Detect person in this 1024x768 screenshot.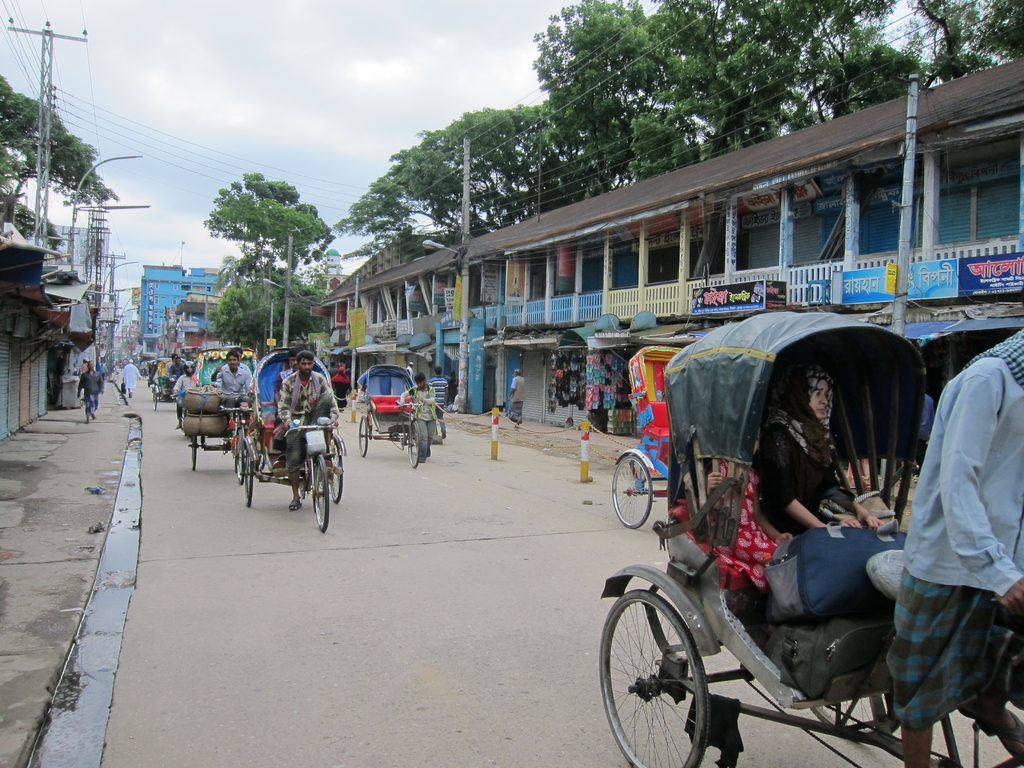
Detection: crop(279, 349, 335, 511).
